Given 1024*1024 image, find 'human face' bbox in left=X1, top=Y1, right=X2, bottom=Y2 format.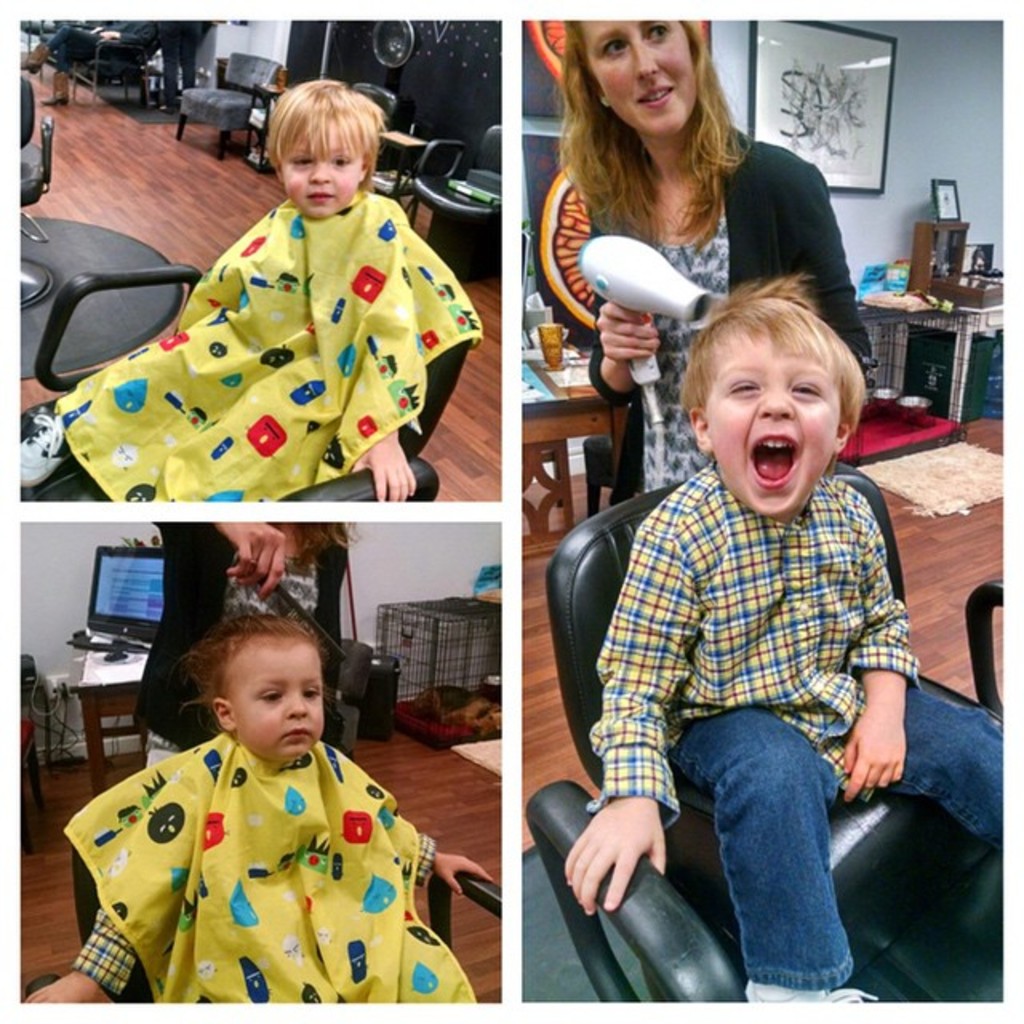
left=702, top=334, right=842, bottom=525.
